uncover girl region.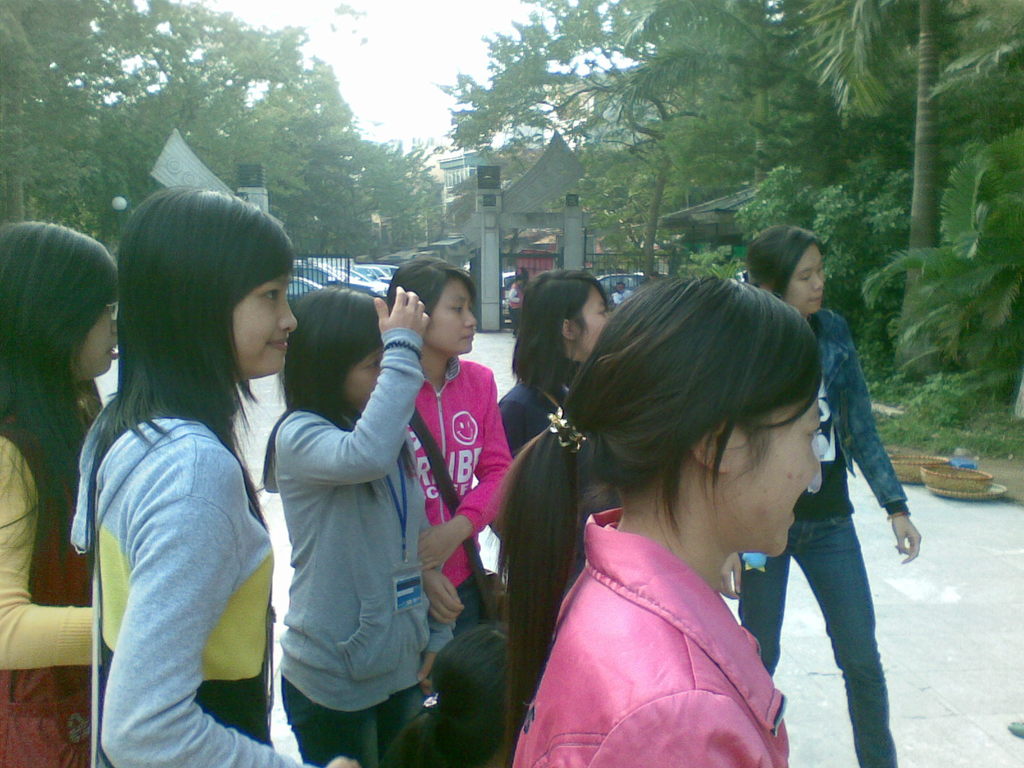
Uncovered: (68, 182, 355, 767).
